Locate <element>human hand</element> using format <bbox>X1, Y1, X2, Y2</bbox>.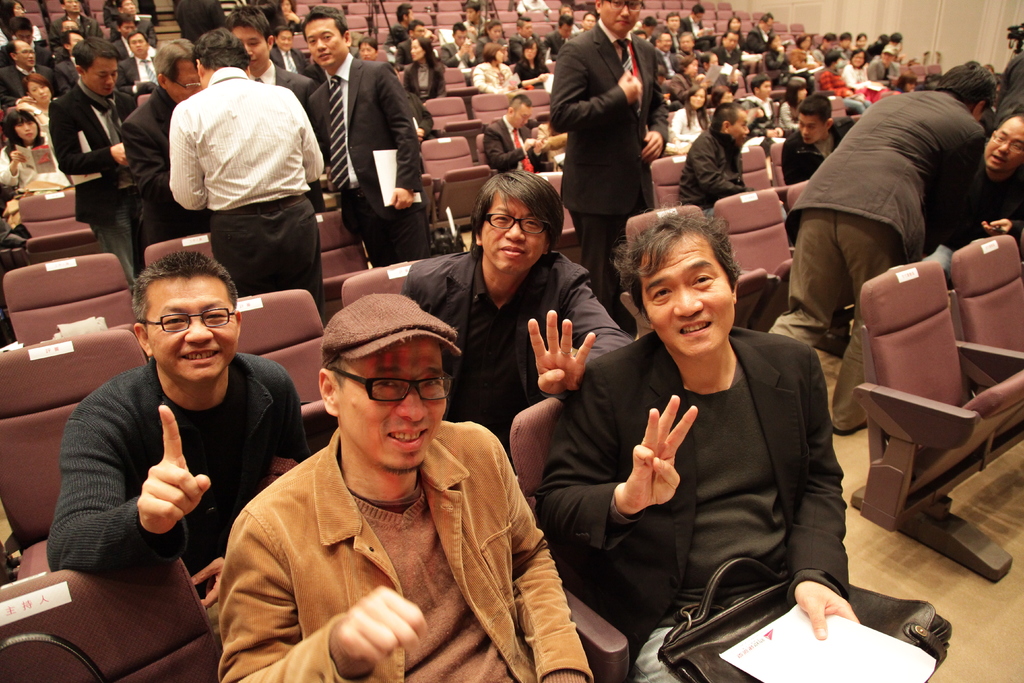
<bbox>532, 322, 605, 406</bbox>.
